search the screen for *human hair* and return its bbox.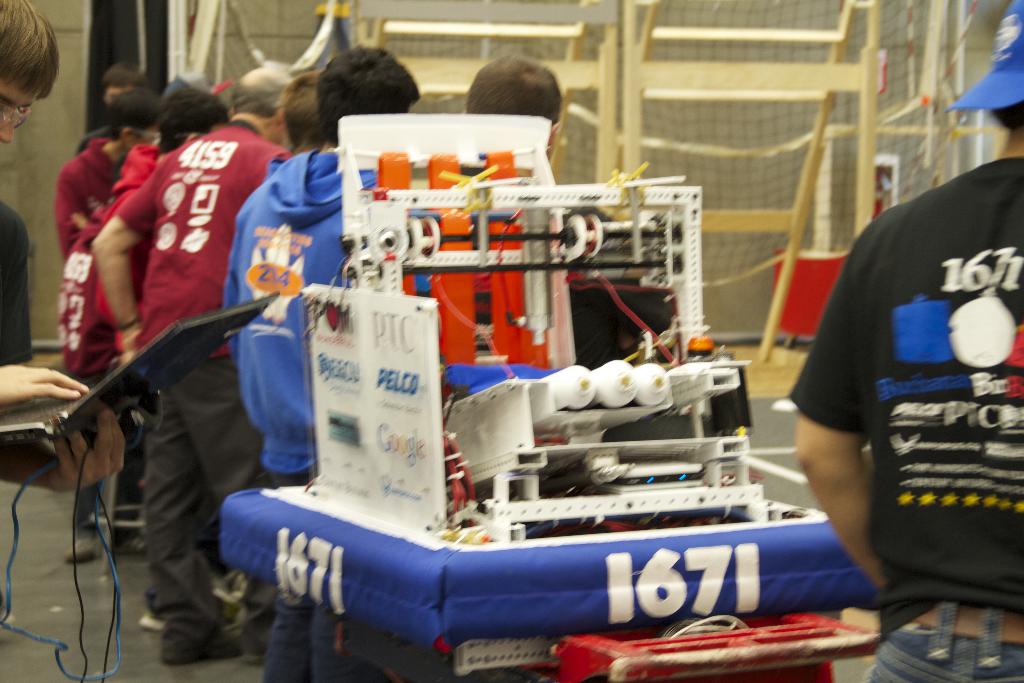
Found: BBox(0, 0, 60, 94).
